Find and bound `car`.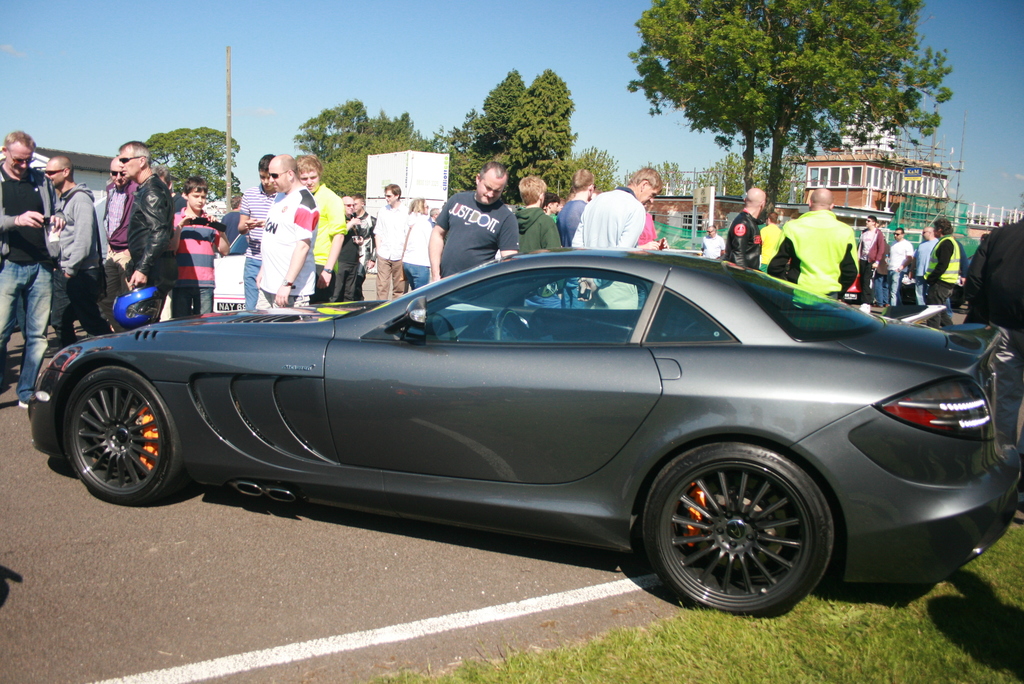
Bound: bbox(31, 244, 1023, 623).
